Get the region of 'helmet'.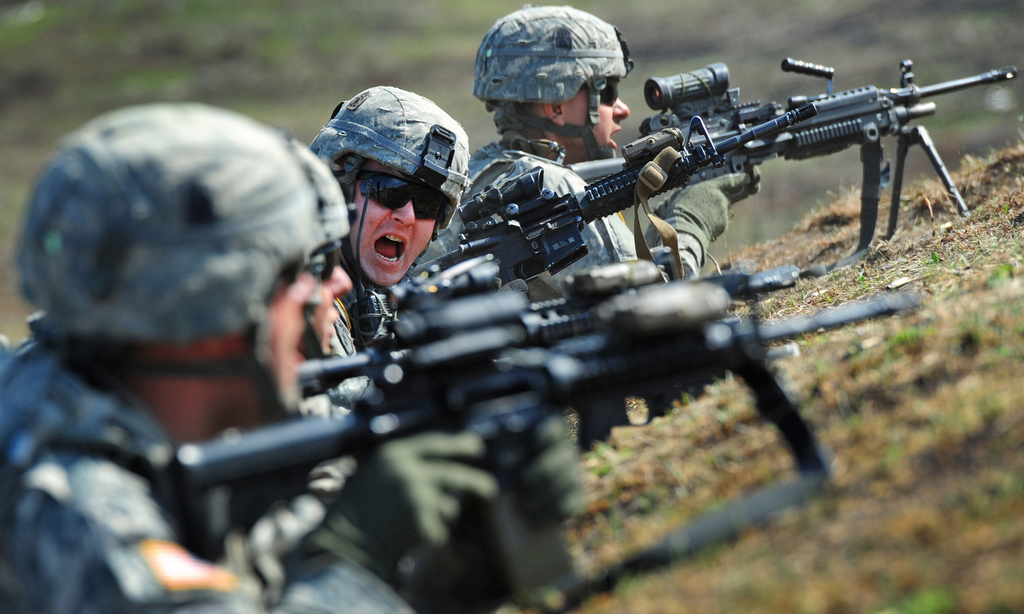
13 96 351 411.
